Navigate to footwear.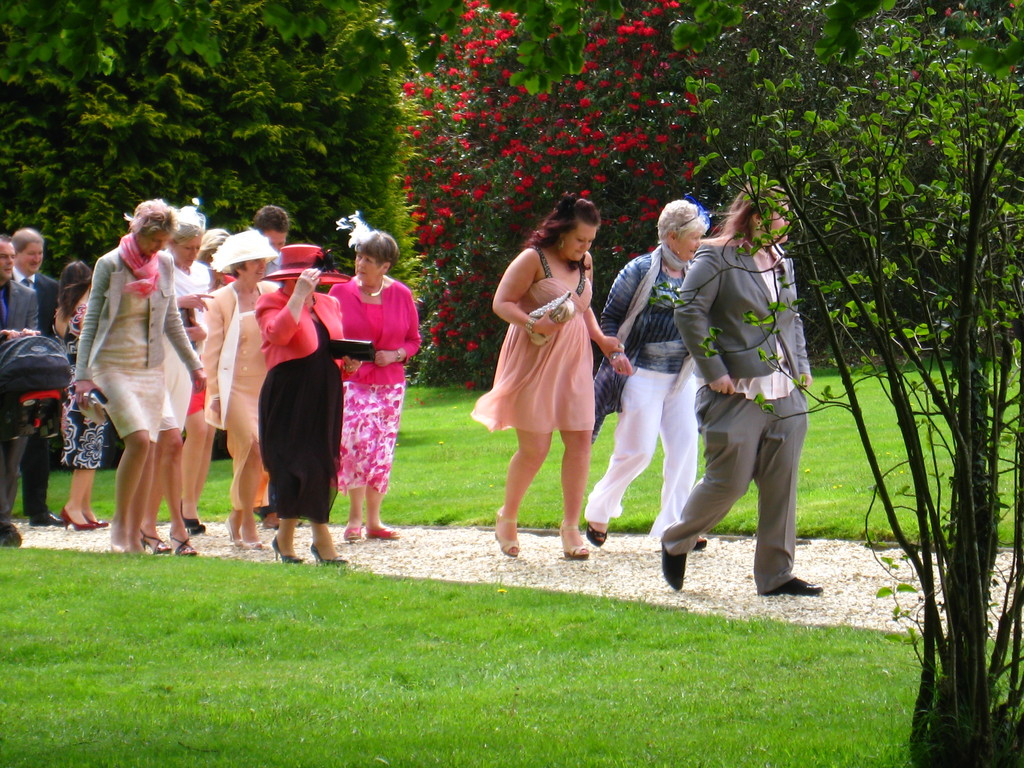
Navigation target: box(246, 538, 266, 554).
